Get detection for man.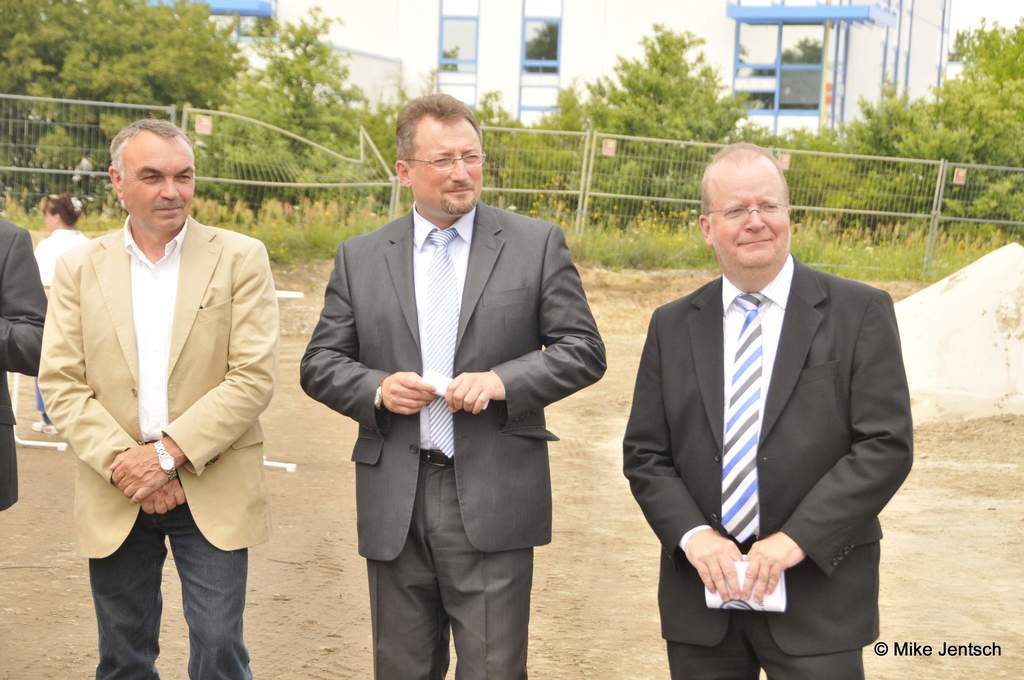
Detection: 637,109,910,679.
